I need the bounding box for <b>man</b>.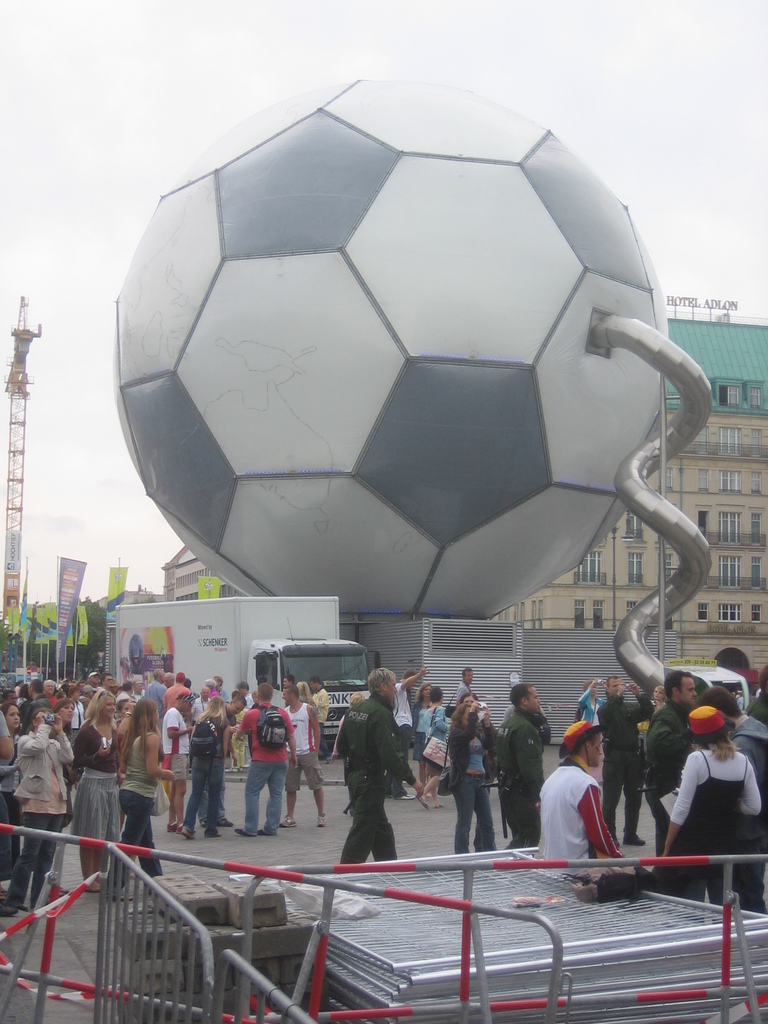
Here it is: {"left": 333, "top": 666, "right": 429, "bottom": 869}.
